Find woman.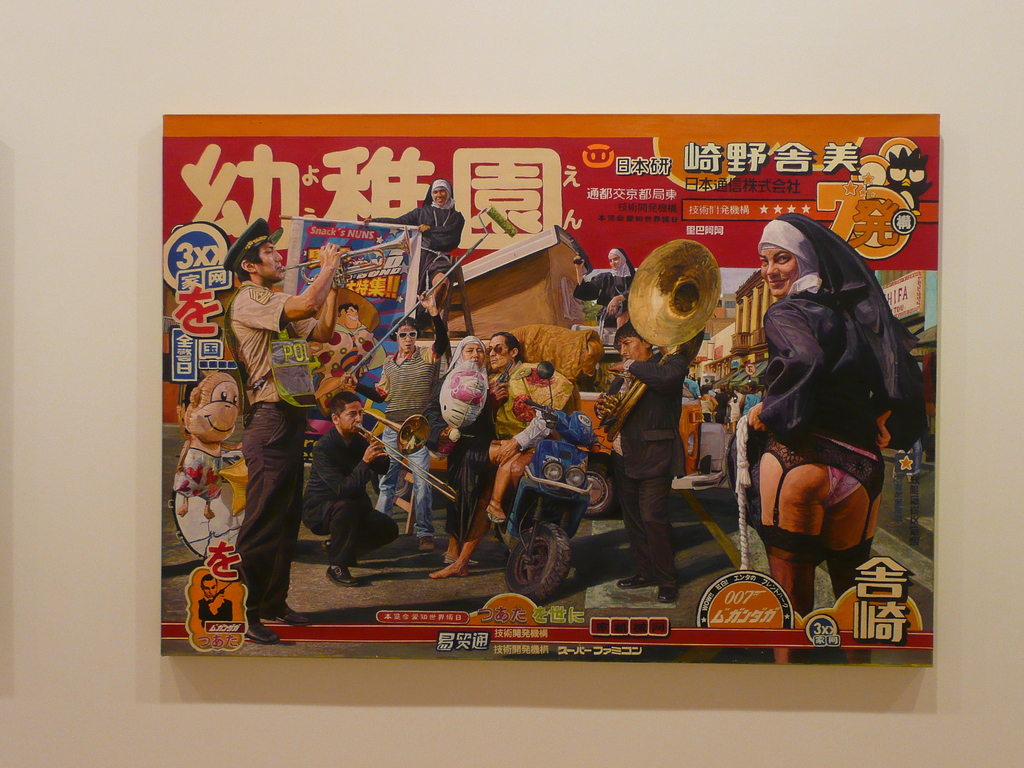
box(728, 183, 912, 630).
